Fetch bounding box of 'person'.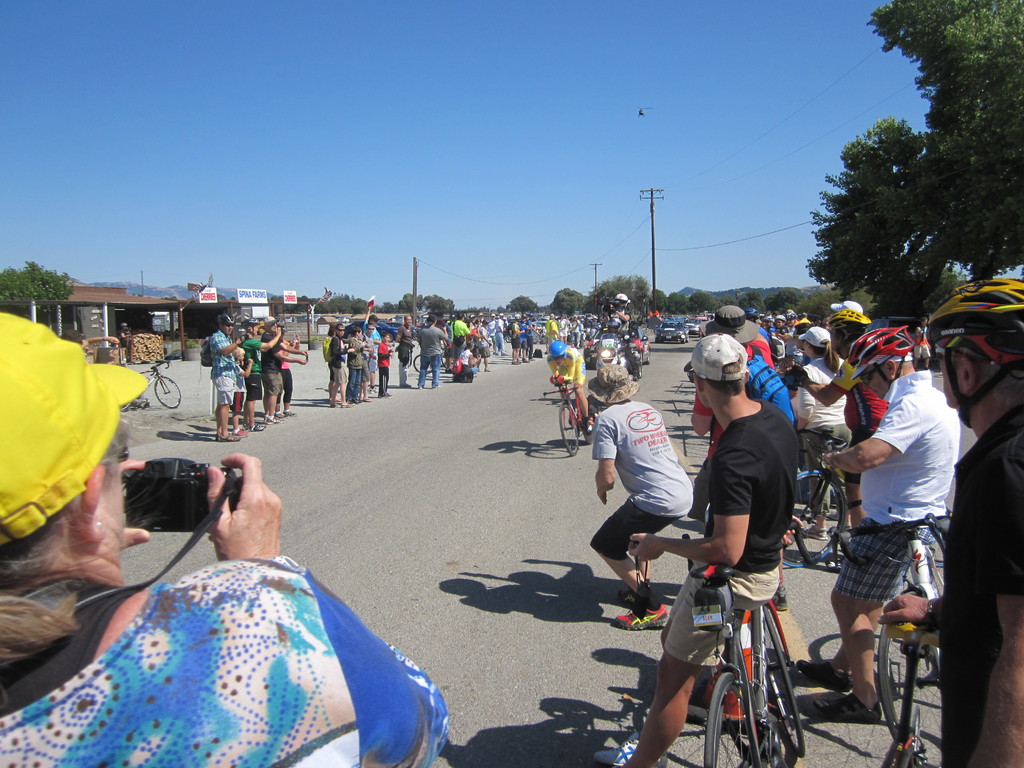
Bbox: pyautogui.locateOnScreen(486, 310, 495, 352).
